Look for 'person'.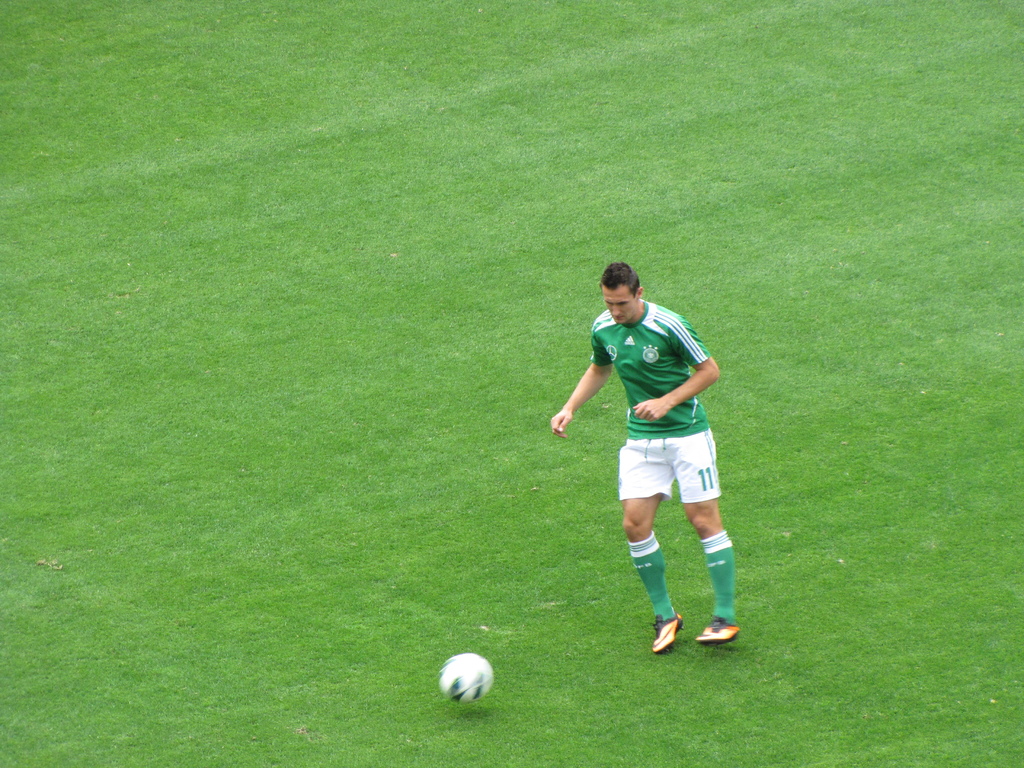
Found: bbox=[573, 248, 739, 671].
